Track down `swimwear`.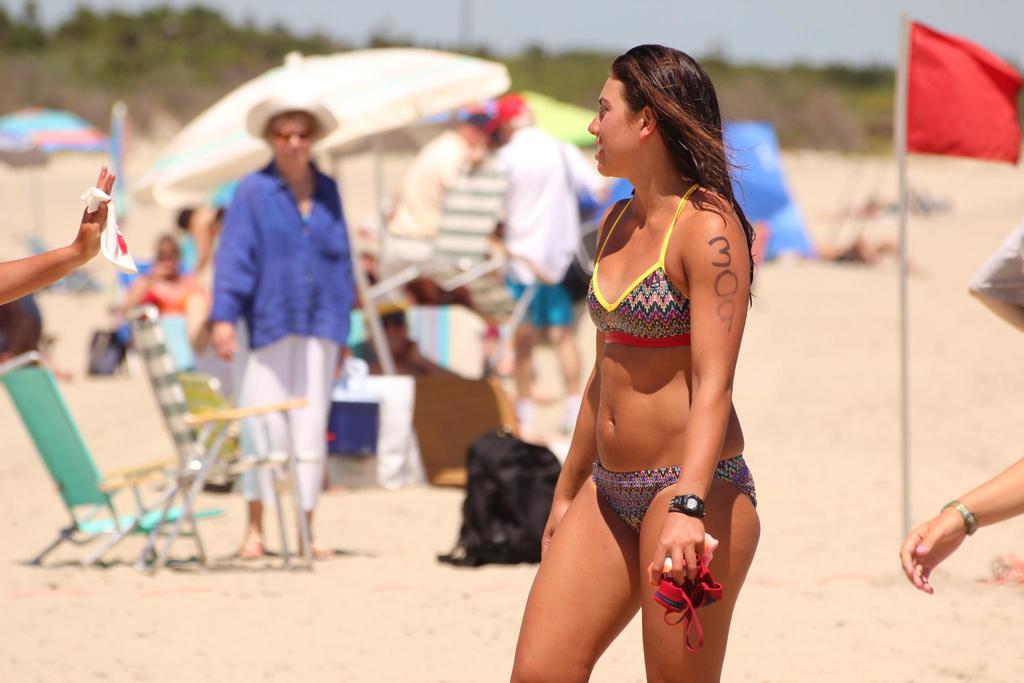
Tracked to {"left": 593, "top": 459, "right": 756, "bottom": 532}.
